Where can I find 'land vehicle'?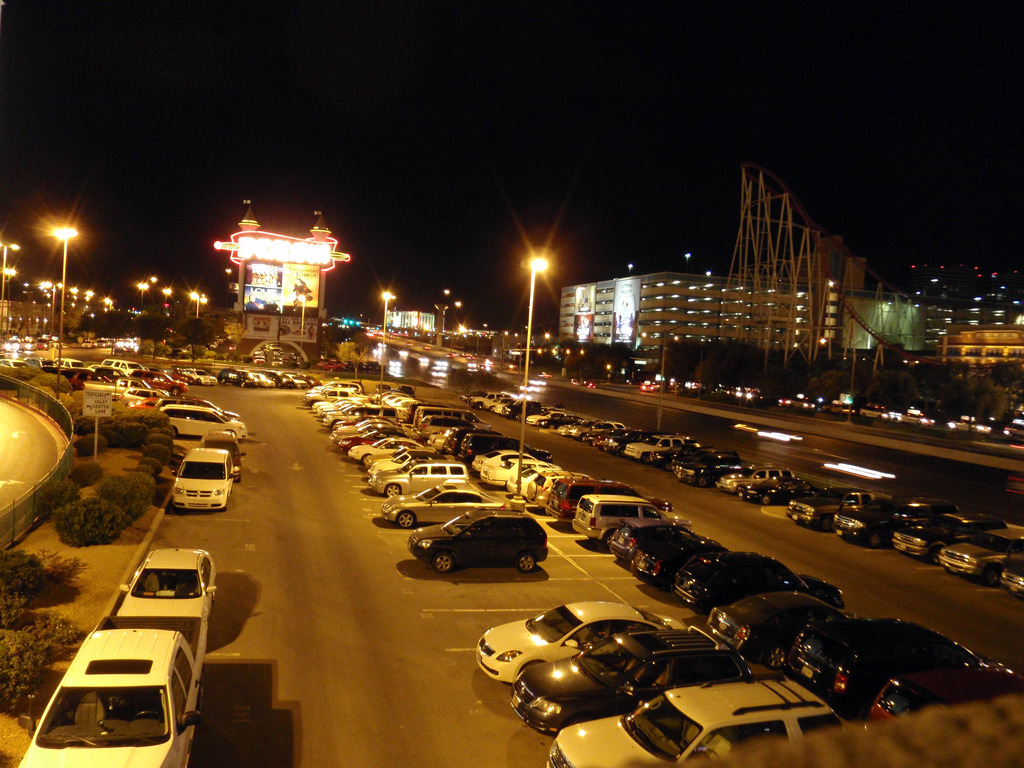
You can find it at 466, 437, 556, 460.
